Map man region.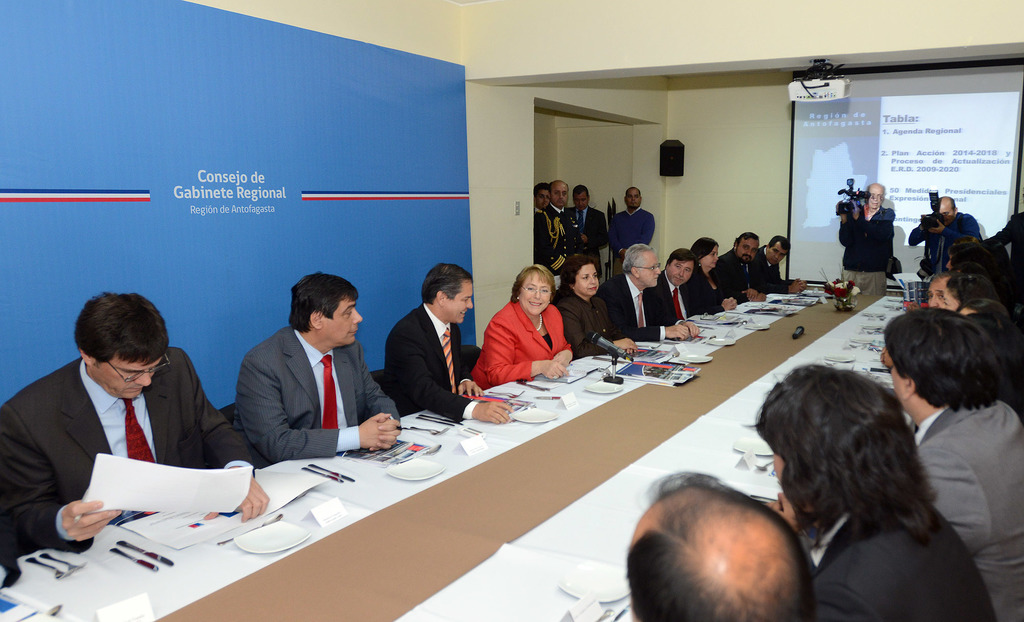
Mapped to 750/233/812/296.
